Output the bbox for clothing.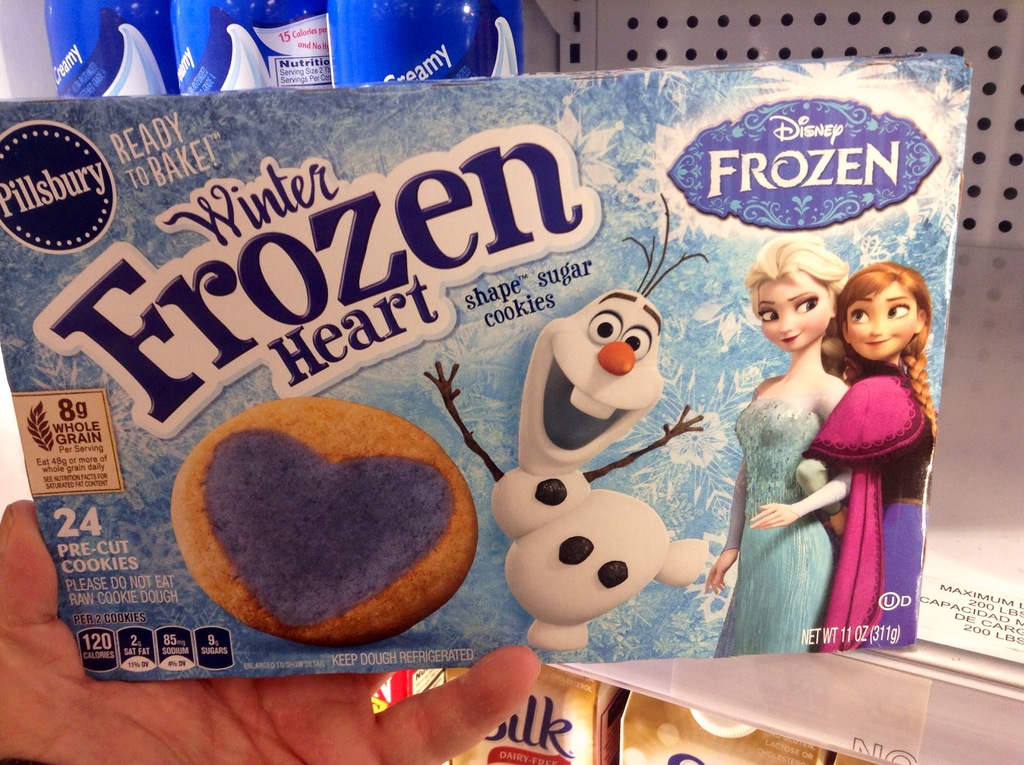
810, 314, 935, 647.
